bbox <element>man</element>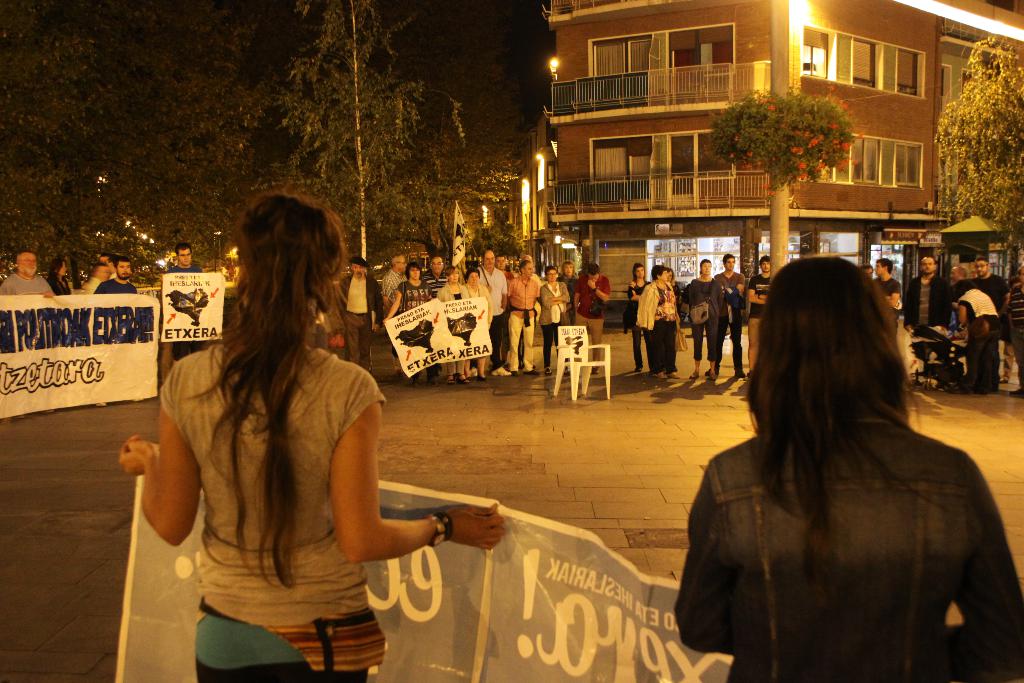
left=972, top=256, right=1012, bottom=322
